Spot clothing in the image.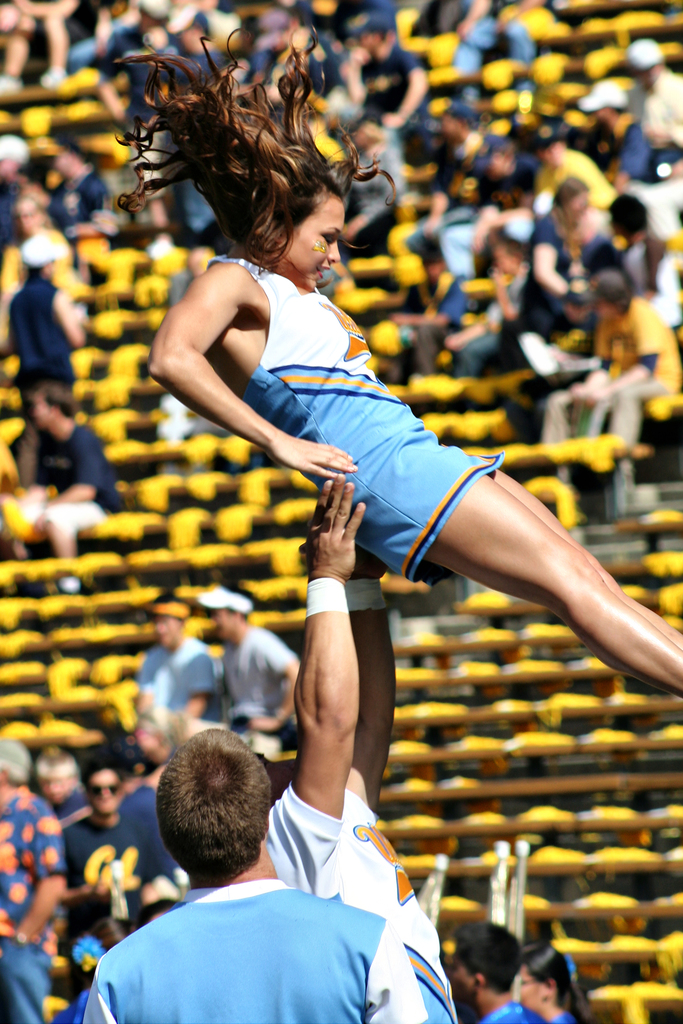
clothing found at <box>203,250,506,593</box>.
